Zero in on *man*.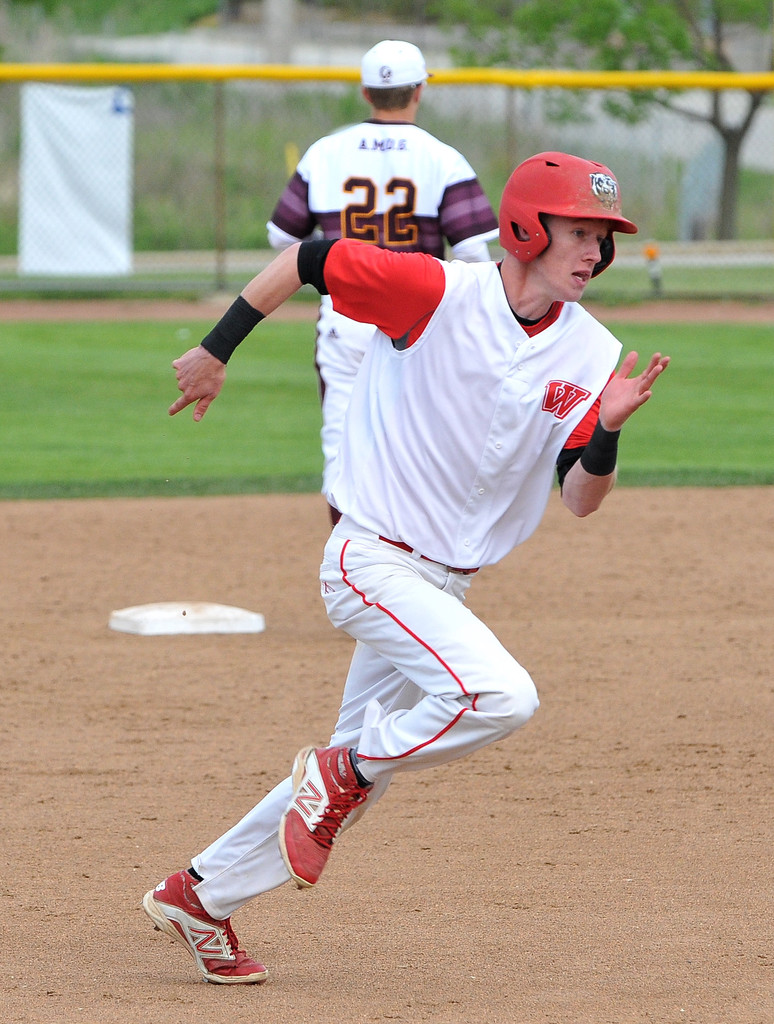
Zeroed in: crop(142, 151, 675, 982).
